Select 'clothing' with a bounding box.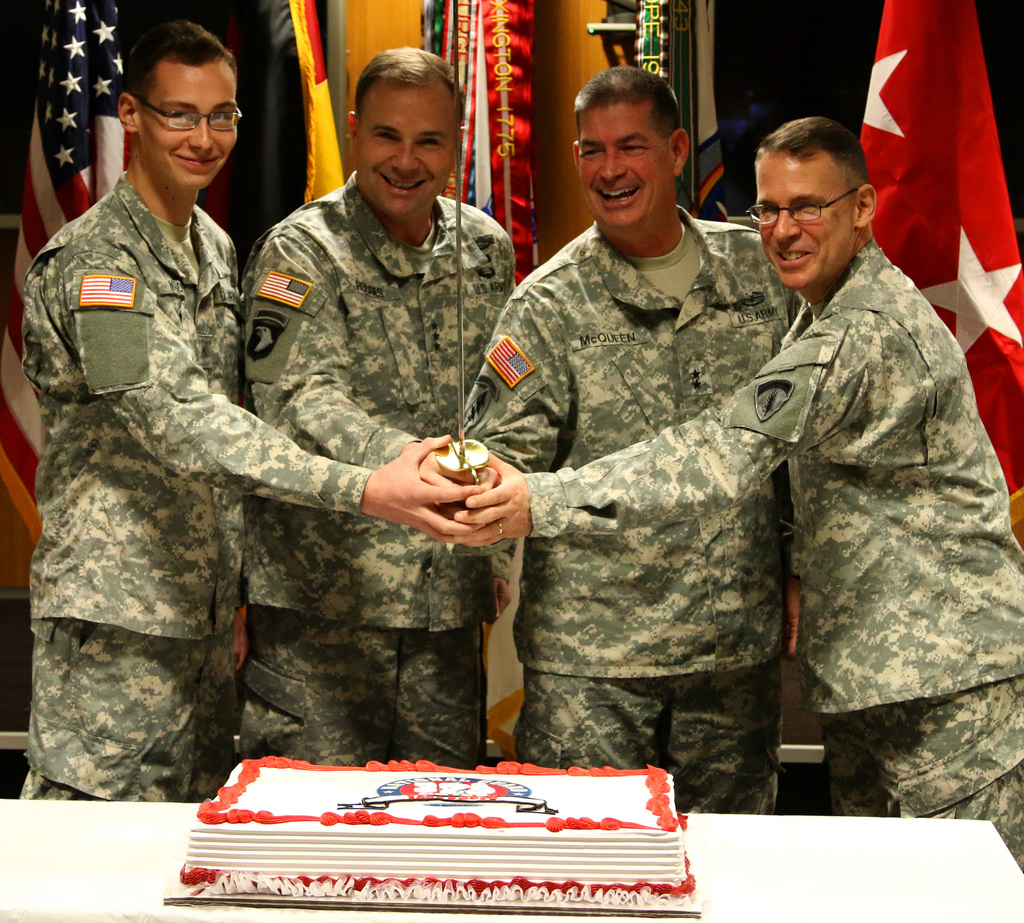
region(191, 127, 541, 730).
